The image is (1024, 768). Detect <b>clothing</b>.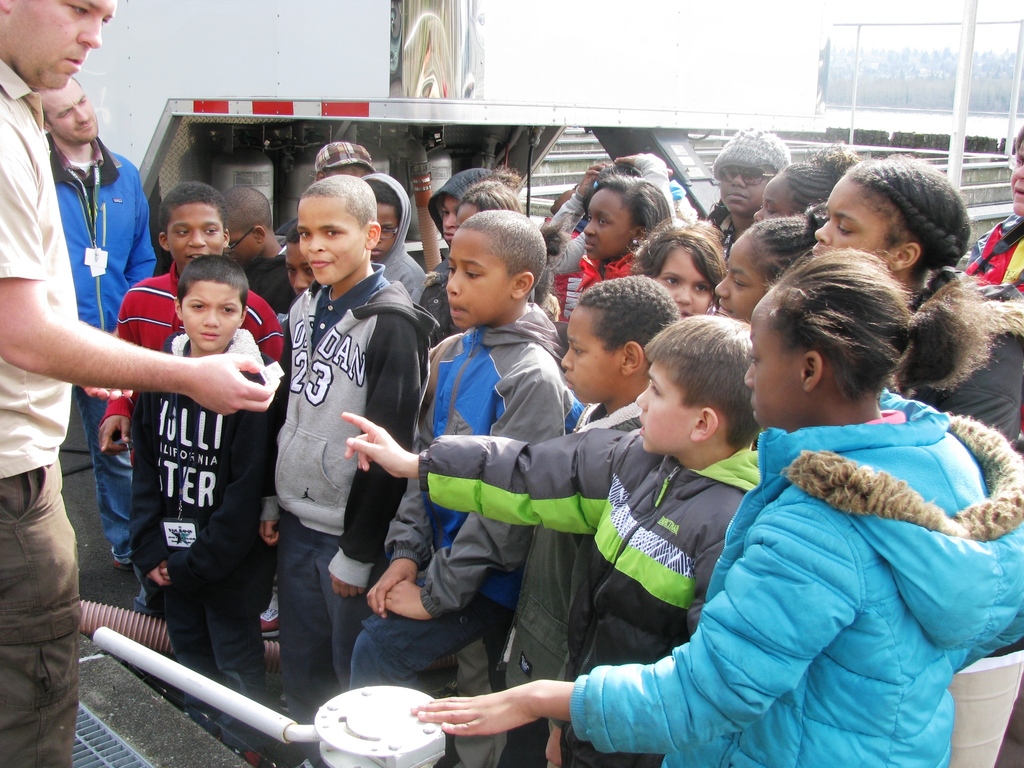
Detection: pyautogui.locateOnScreen(360, 173, 434, 307).
